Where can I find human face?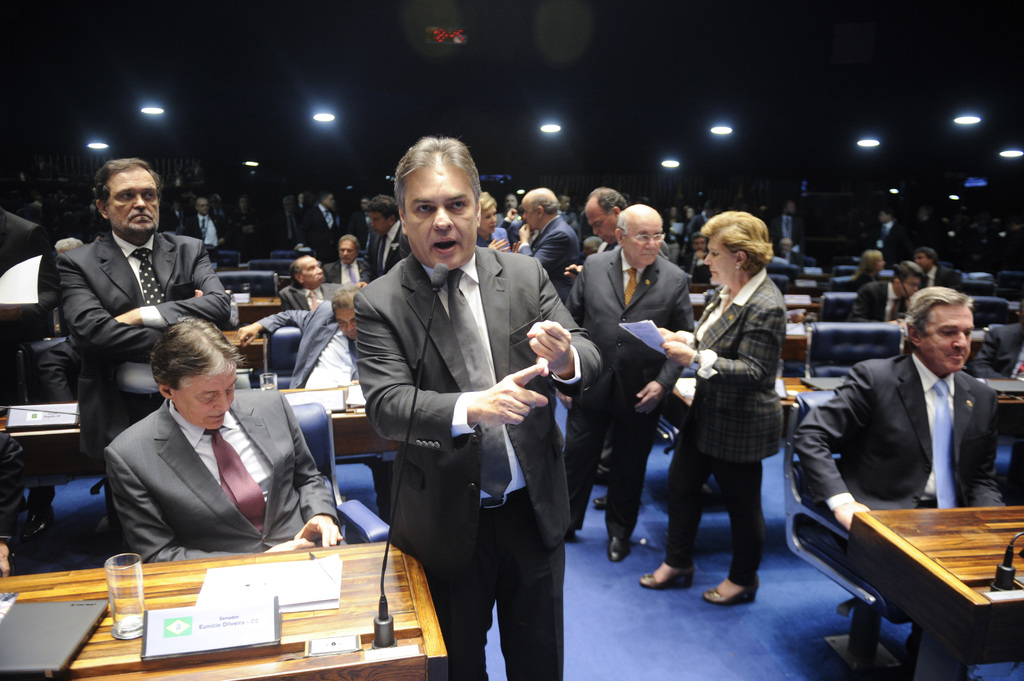
You can find it at Rect(176, 367, 235, 426).
